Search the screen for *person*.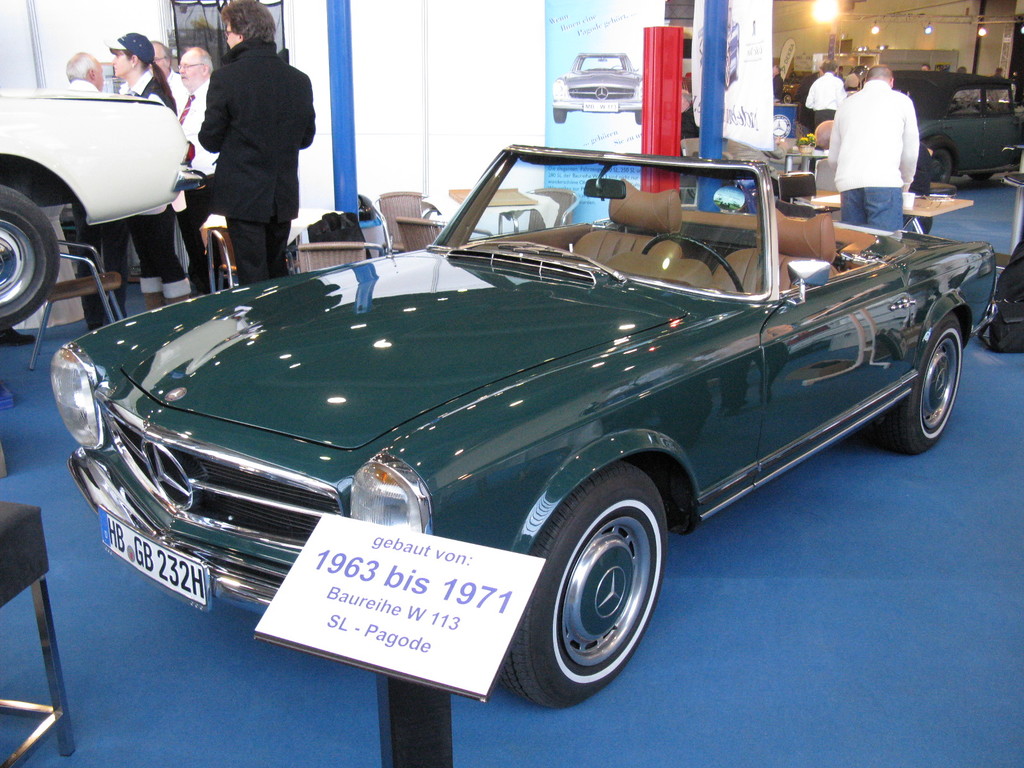
Found at rect(772, 57, 788, 108).
